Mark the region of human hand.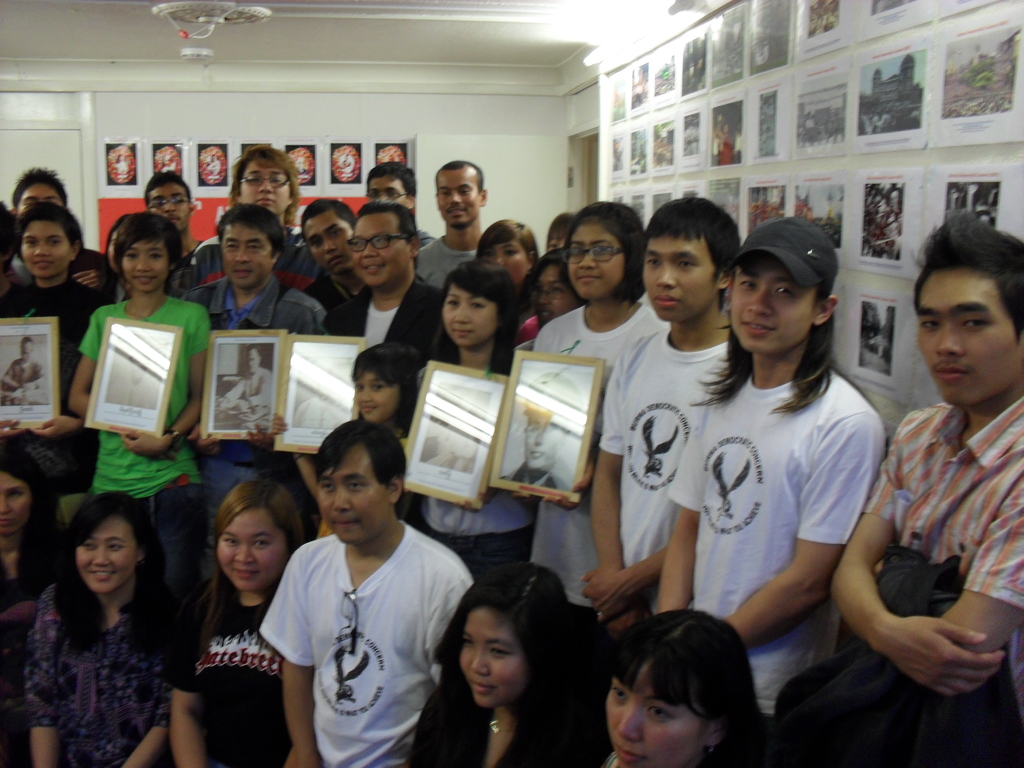
Region: pyautogui.locateOnScreen(888, 618, 1005, 699).
